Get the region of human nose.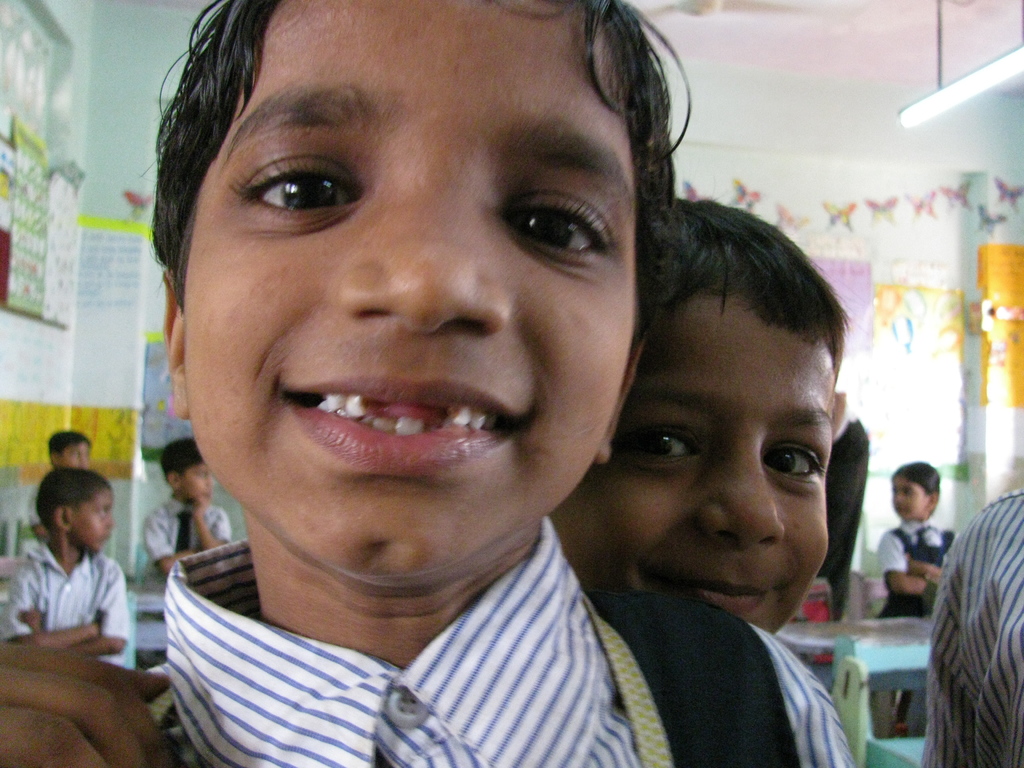
[694,431,784,547].
